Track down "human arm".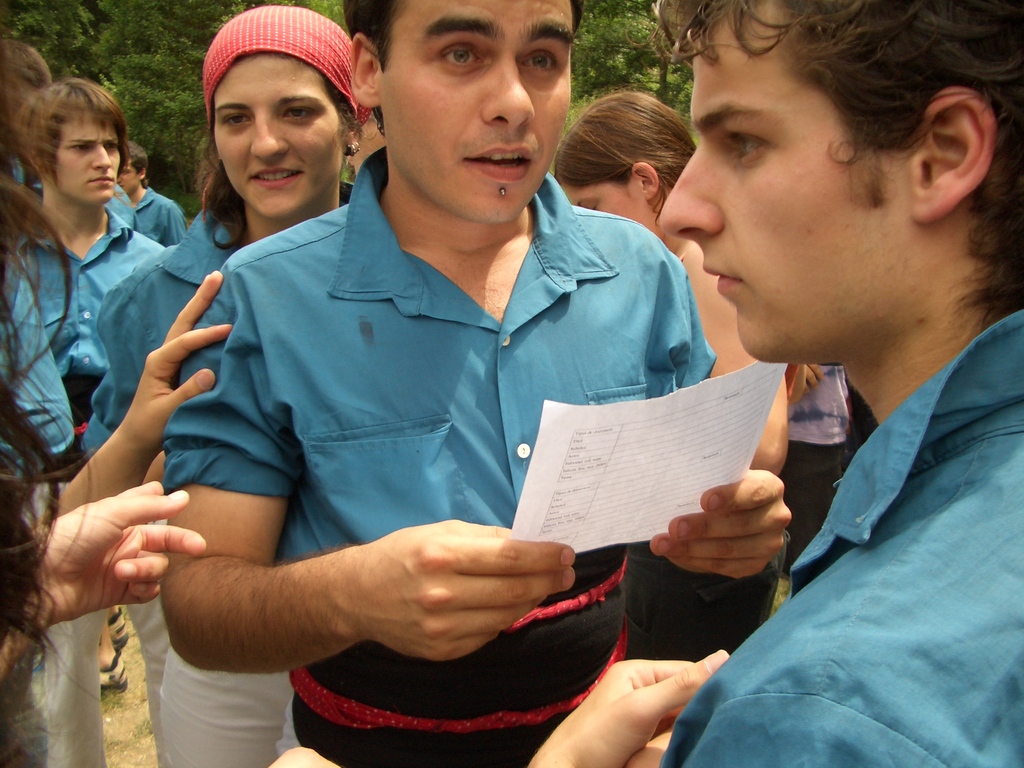
Tracked to [left=5, top=466, right=211, bottom=705].
